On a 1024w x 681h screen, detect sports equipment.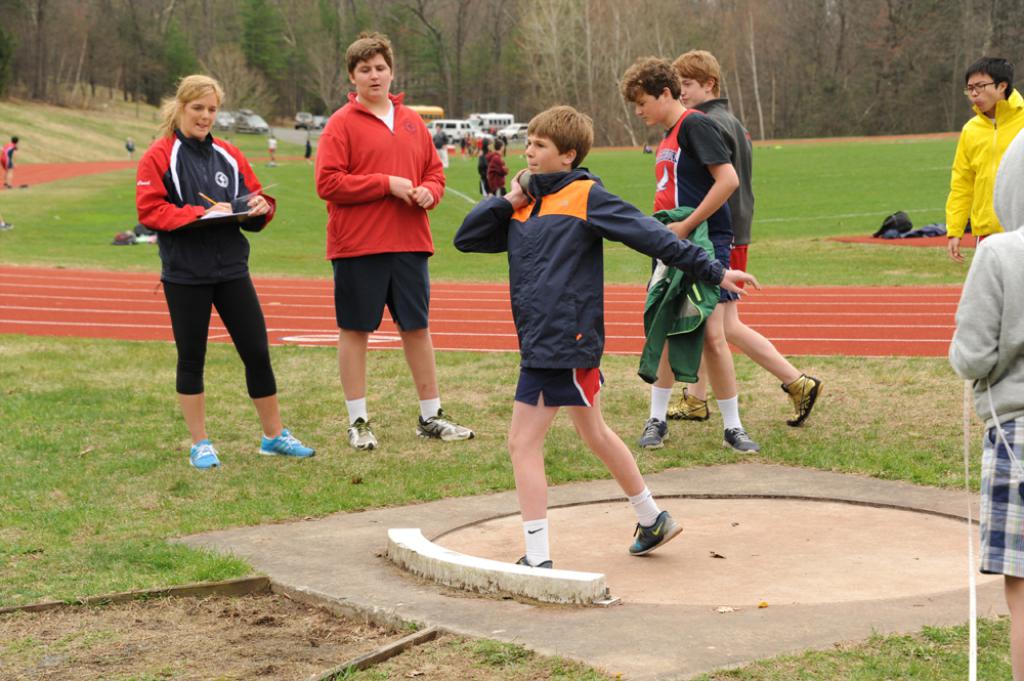
rect(513, 551, 552, 570).
